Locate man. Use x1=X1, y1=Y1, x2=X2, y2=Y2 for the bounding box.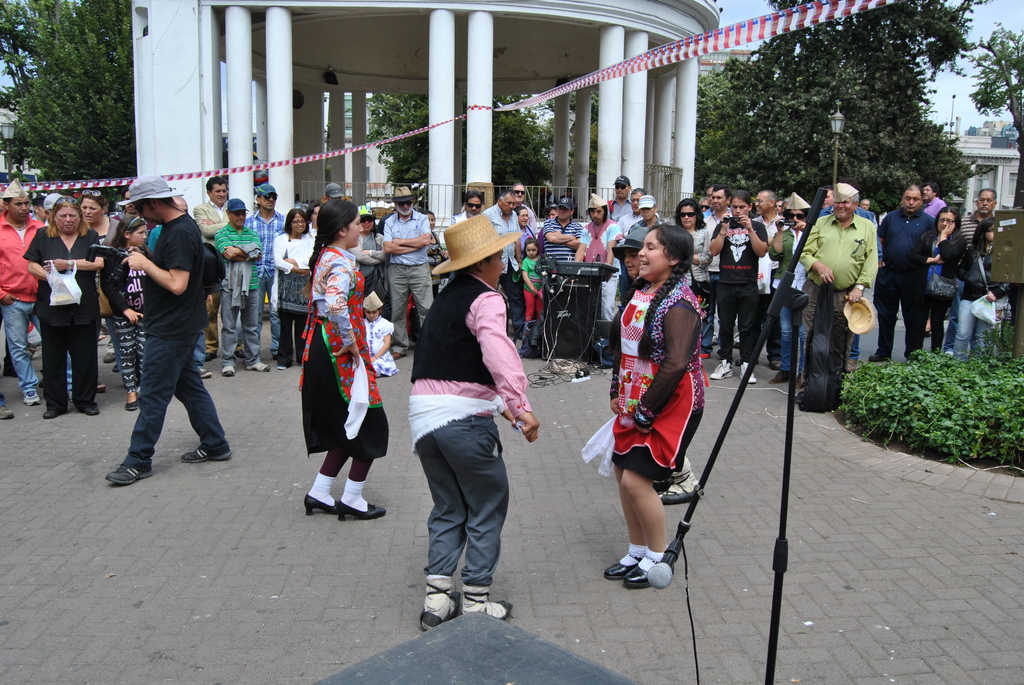
x1=942, y1=188, x2=1000, y2=359.
